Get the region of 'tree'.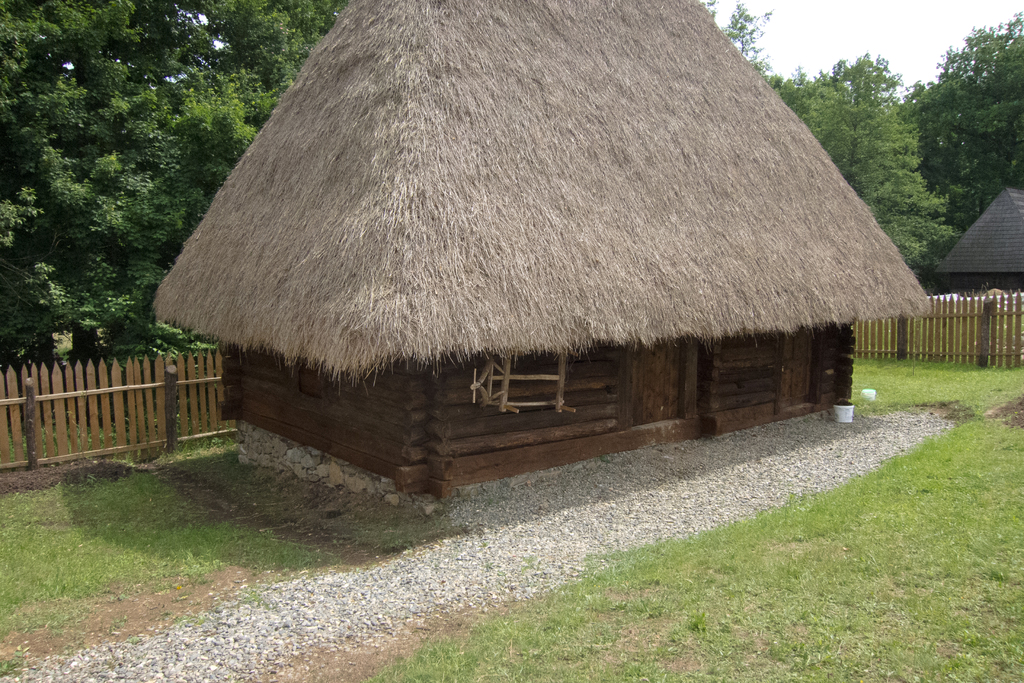
{"left": 0, "top": 0, "right": 360, "bottom": 357}.
